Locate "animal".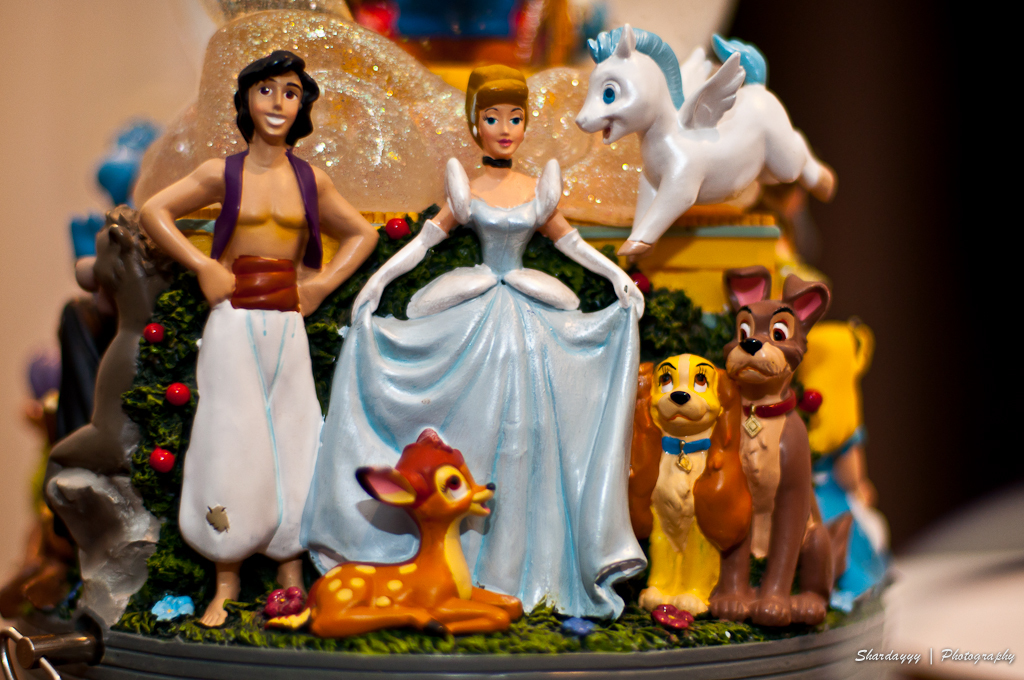
Bounding box: {"x1": 304, "y1": 422, "x2": 530, "y2": 641}.
